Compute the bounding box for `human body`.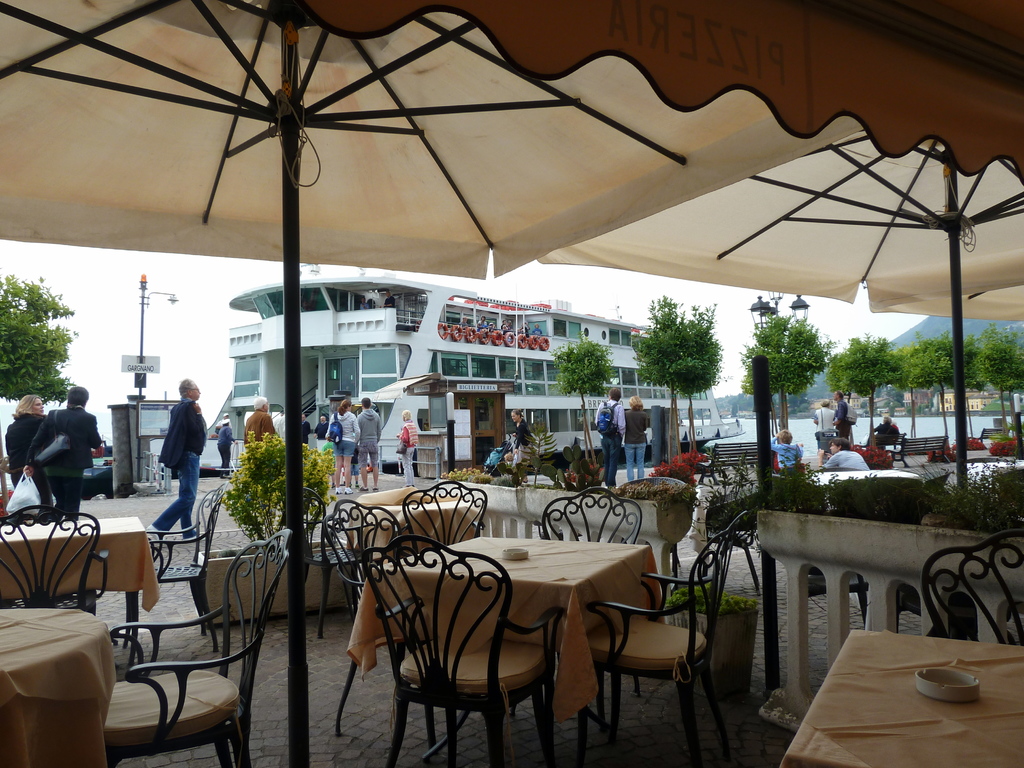
[left=354, top=399, right=380, bottom=497].
